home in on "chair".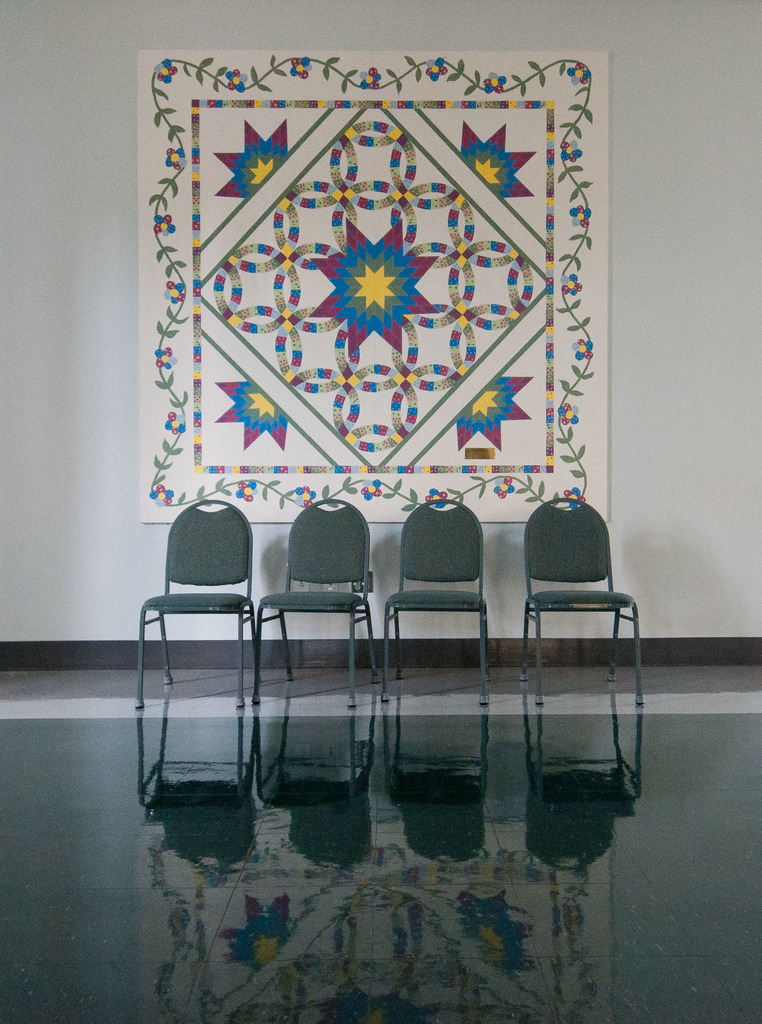
Homed in at <region>150, 485, 270, 692</region>.
